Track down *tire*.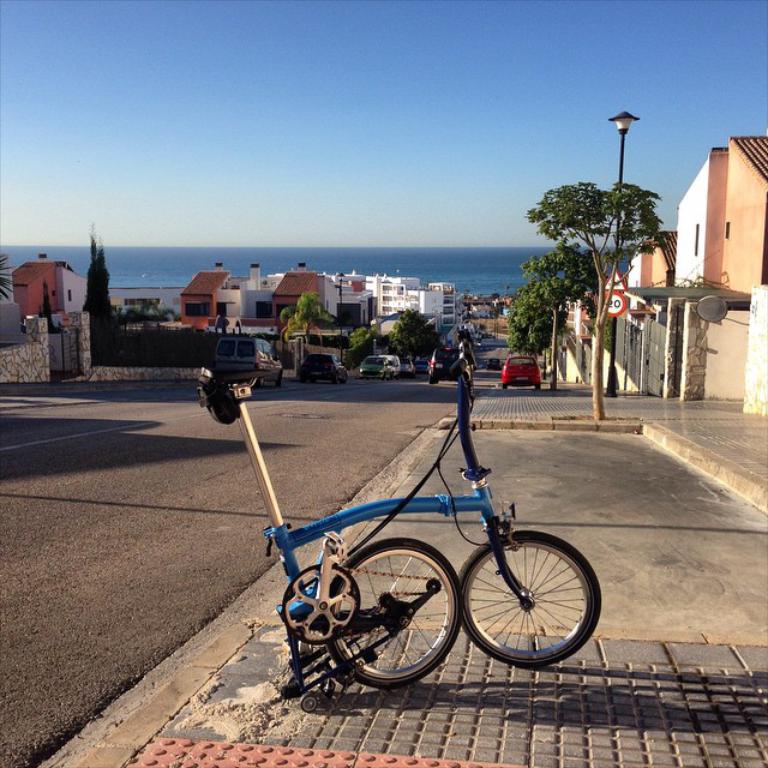
Tracked to crop(498, 380, 506, 390).
